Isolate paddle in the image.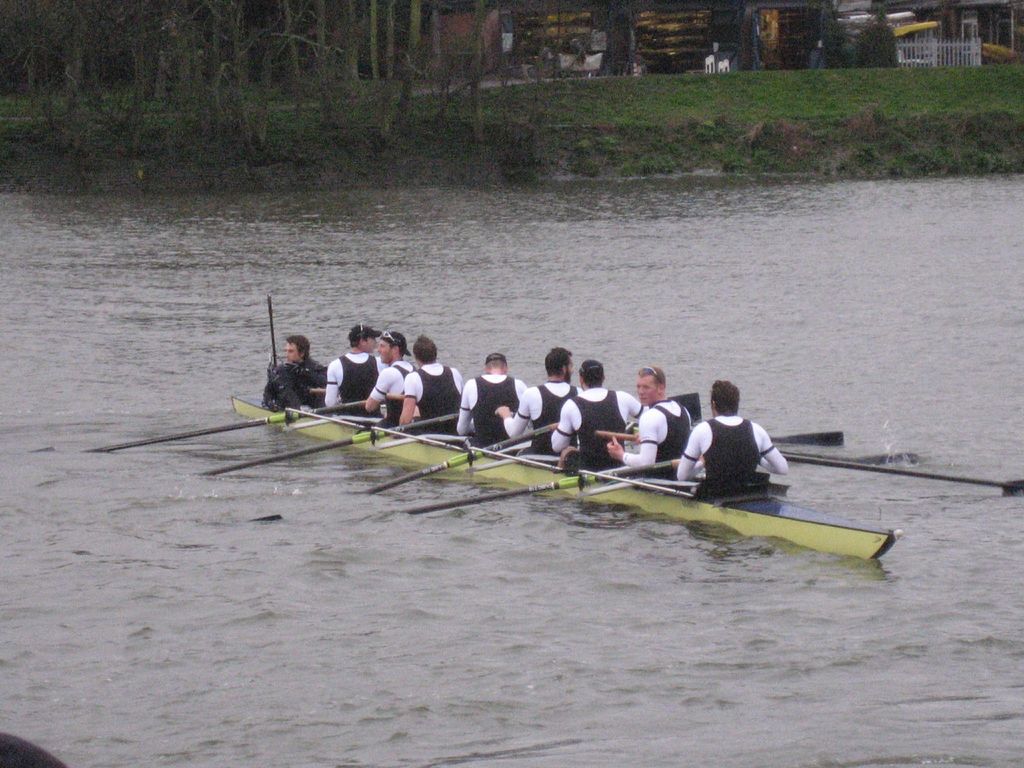
Isolated region: bbox(413, 454, 675, 515).
